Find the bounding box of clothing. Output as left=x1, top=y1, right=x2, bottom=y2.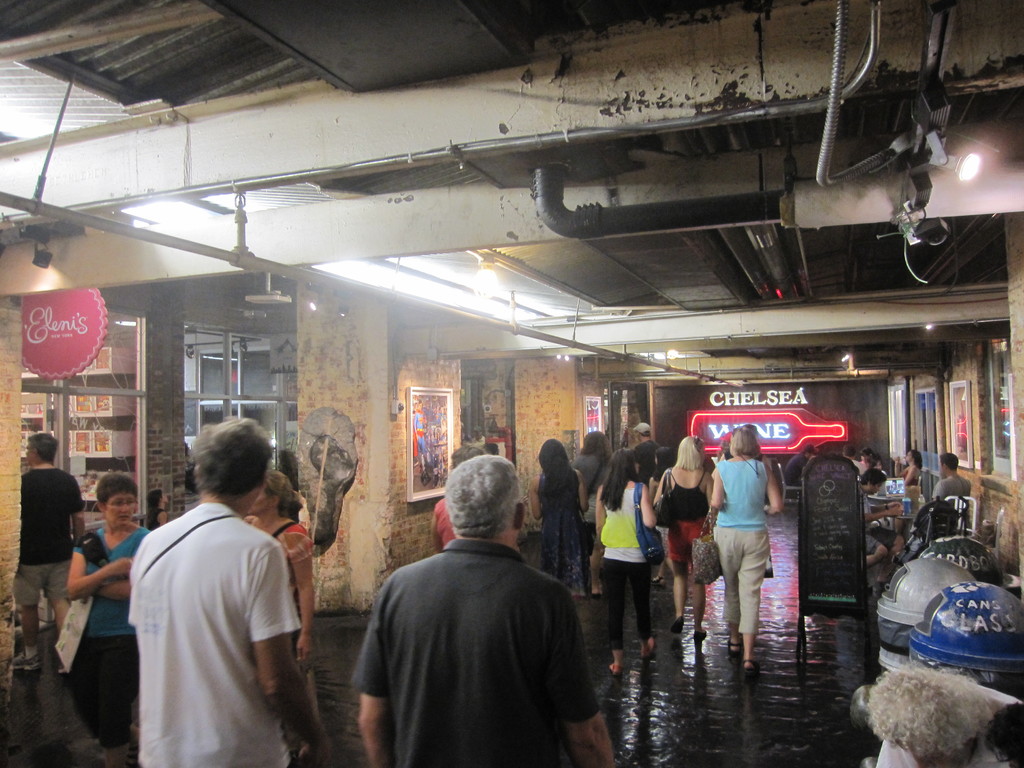
left=13, top=563, right=73, bottom=606.
